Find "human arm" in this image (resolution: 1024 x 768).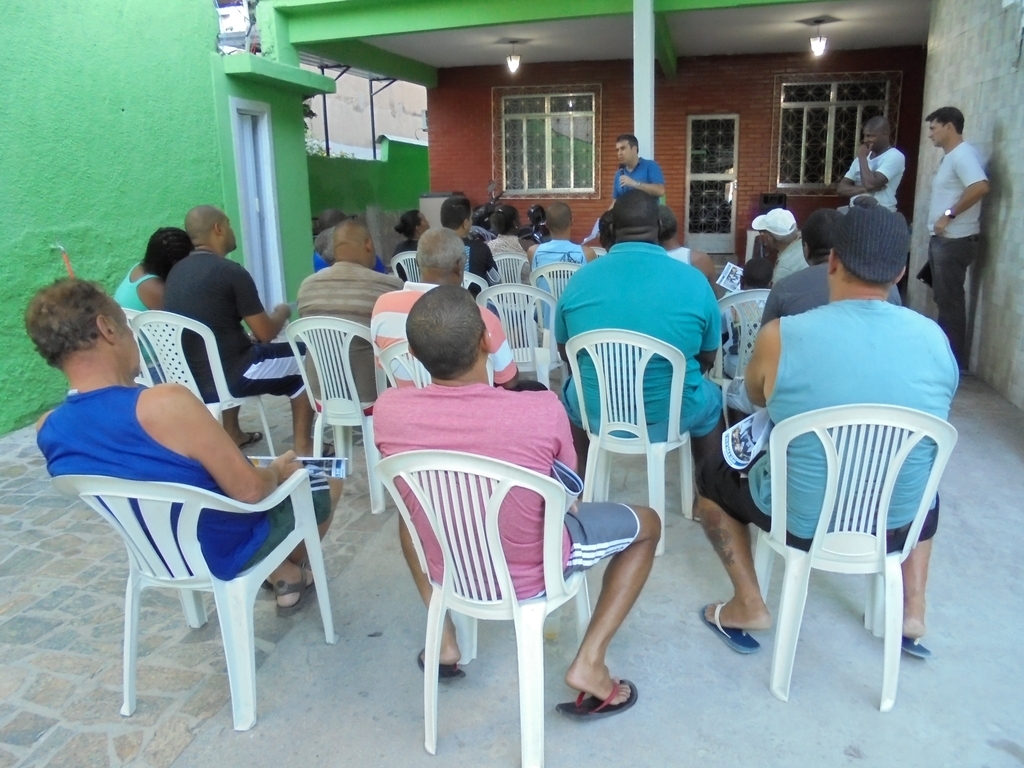
crop(541, 390, 591, 523).
